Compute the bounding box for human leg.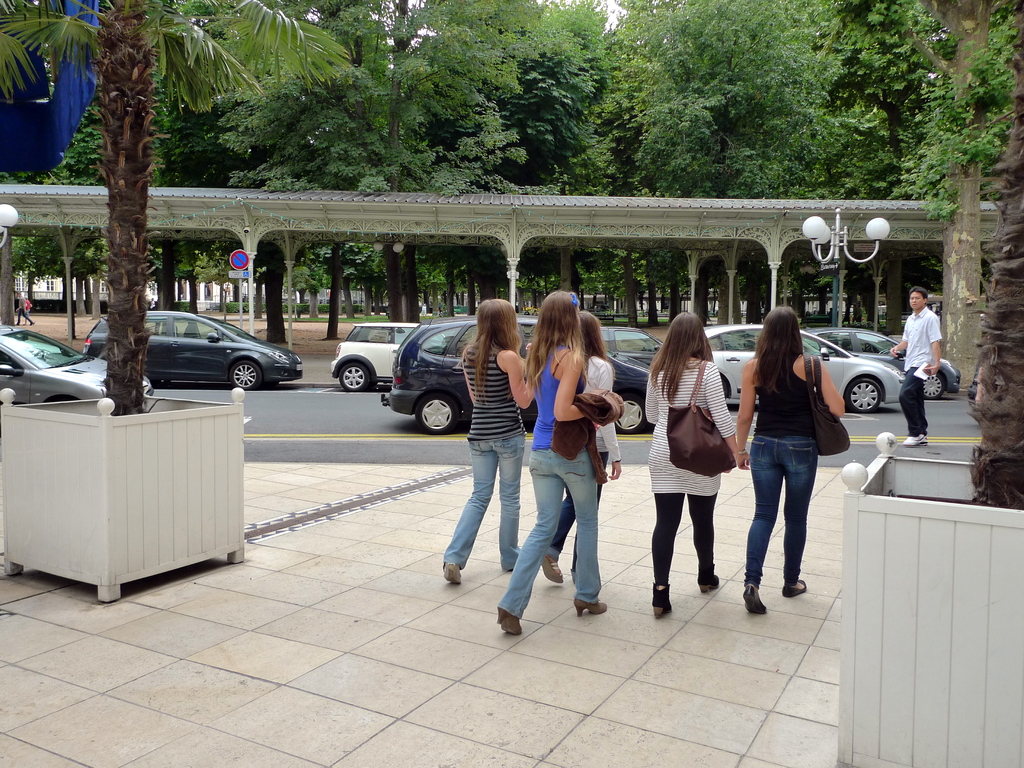
region(652, 484, 685, 609).
